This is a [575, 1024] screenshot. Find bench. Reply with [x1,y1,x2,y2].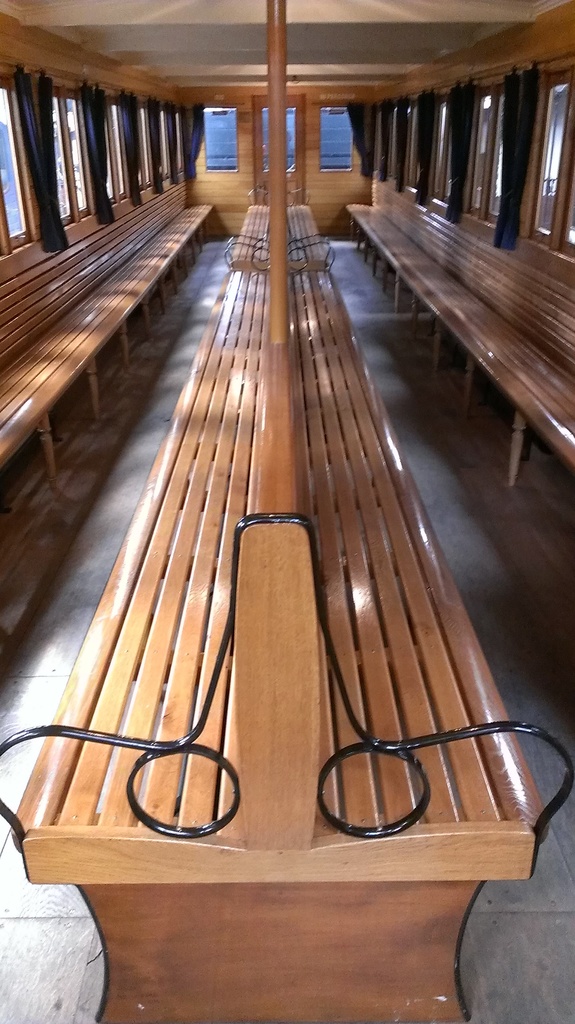
[344,193,572,513].
